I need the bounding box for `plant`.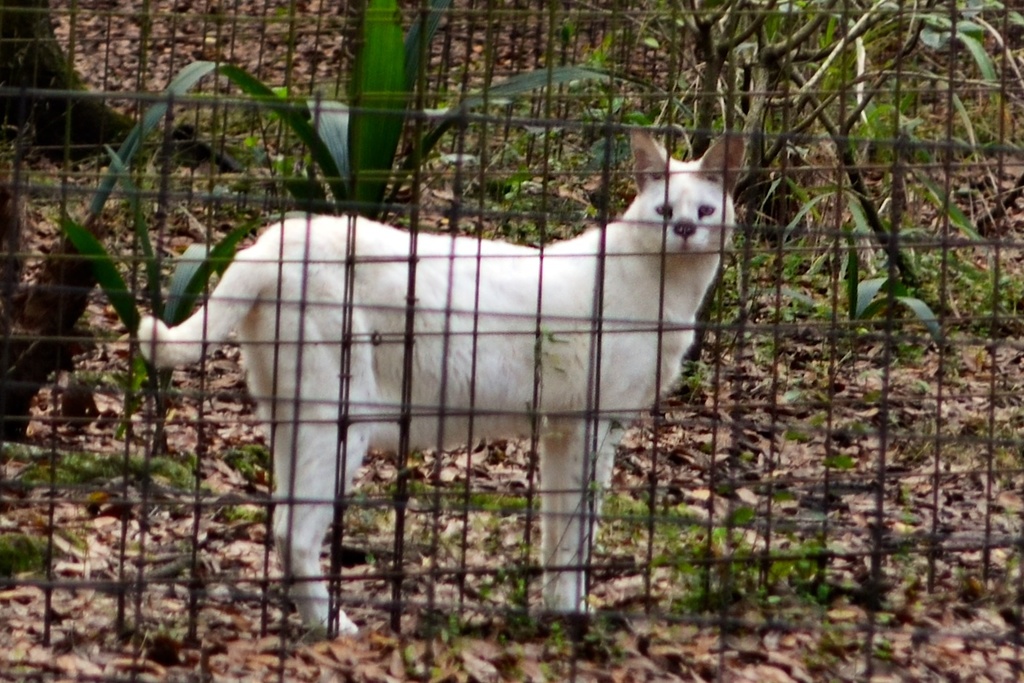
Here it is: <region>87, 354, 164, 391</region>.
